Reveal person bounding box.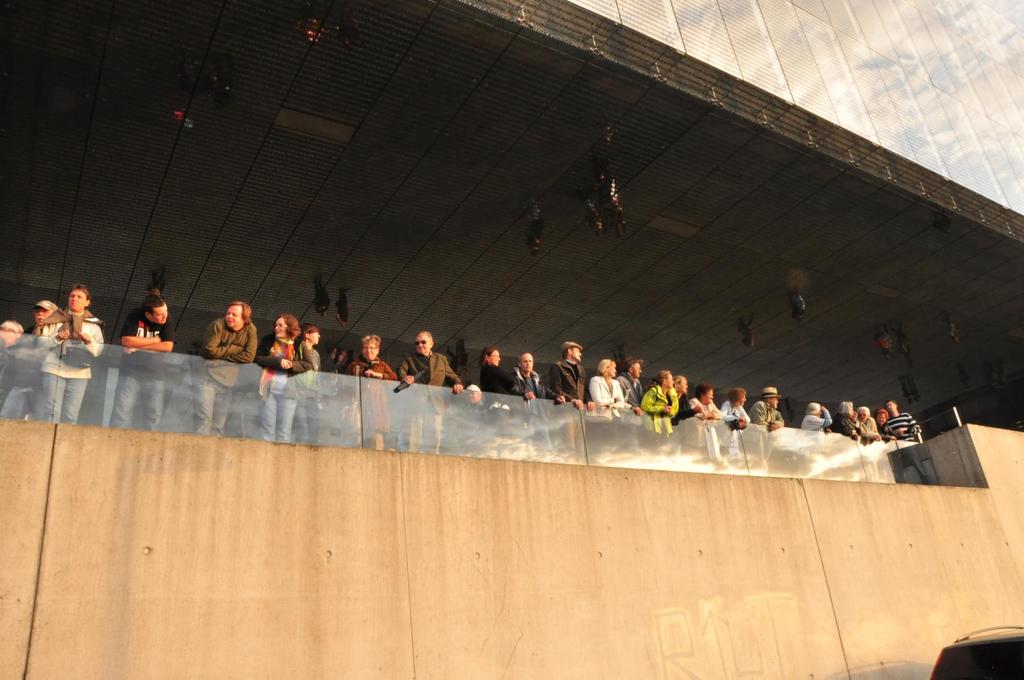
Revealed: locate(689, 384, 723, 474).
